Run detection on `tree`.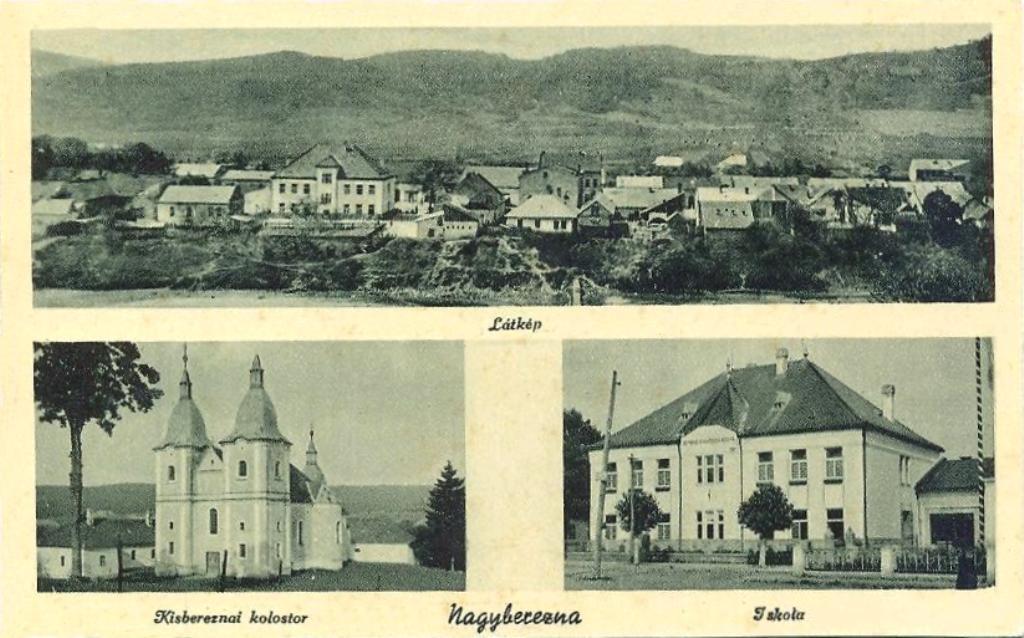
Result: [562, 409, 606, 554].
